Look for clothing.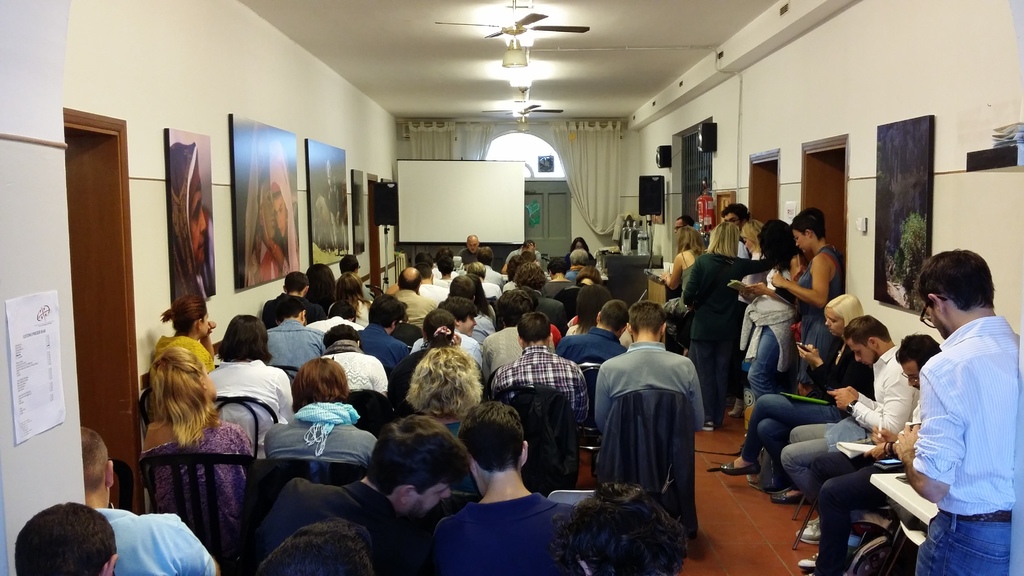
Found: pyautogui.locateOnScreen(813, 397, 916, 575).
